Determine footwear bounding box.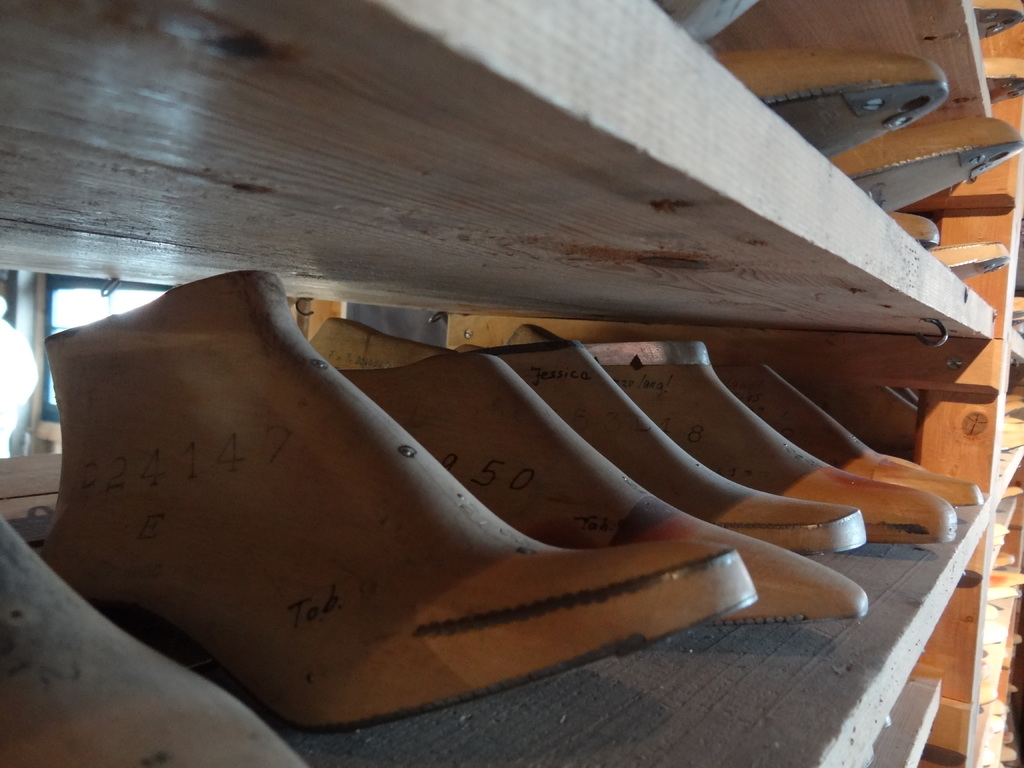
Determined: [left=1009, top=683, right=1018, bottom=691].
